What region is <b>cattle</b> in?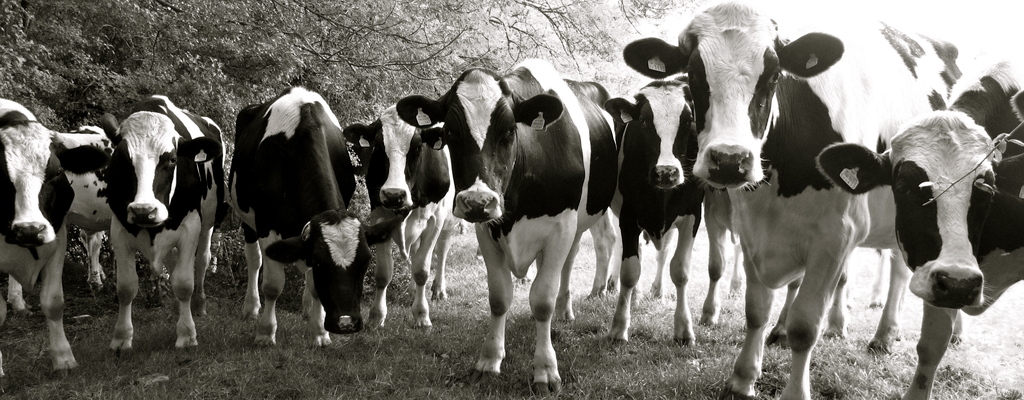
select_region(636, 0, 963, 397).
